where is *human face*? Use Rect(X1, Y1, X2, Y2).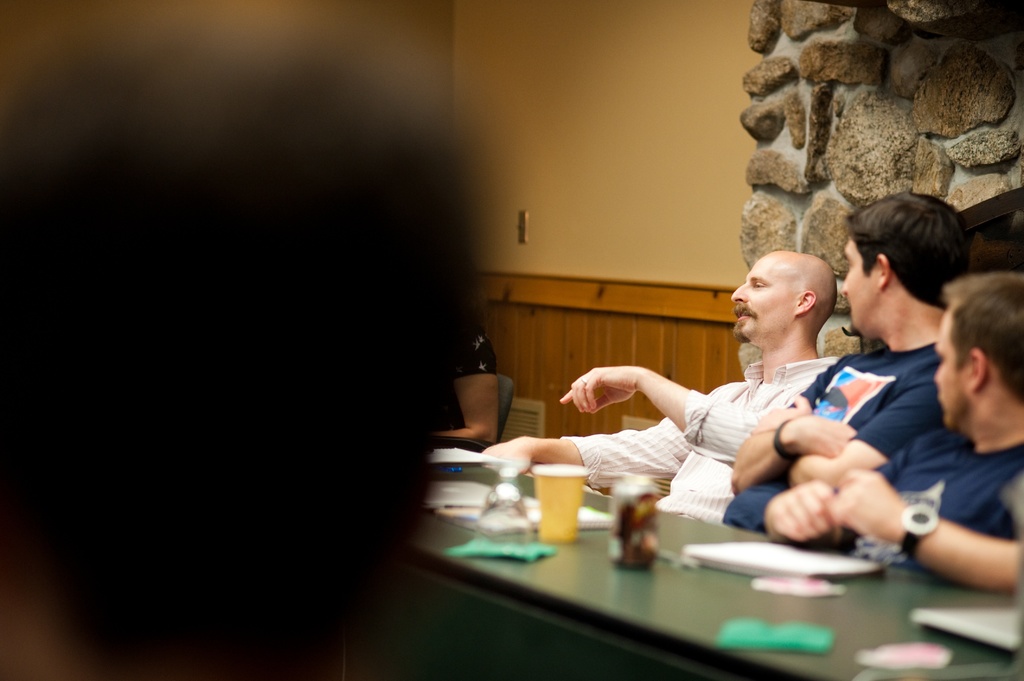
Rect(935, 326, 961, 424).
